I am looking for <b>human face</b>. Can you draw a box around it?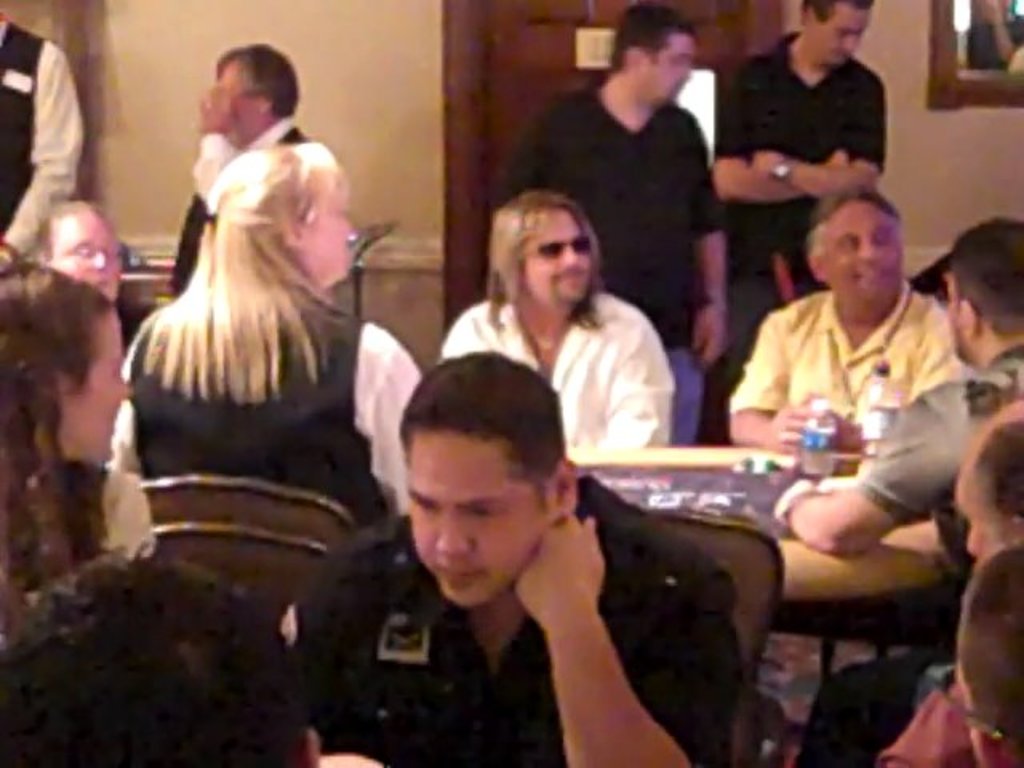
Sure, the bounding box is [x1=518, y1=203, x2=587, y2=301].
